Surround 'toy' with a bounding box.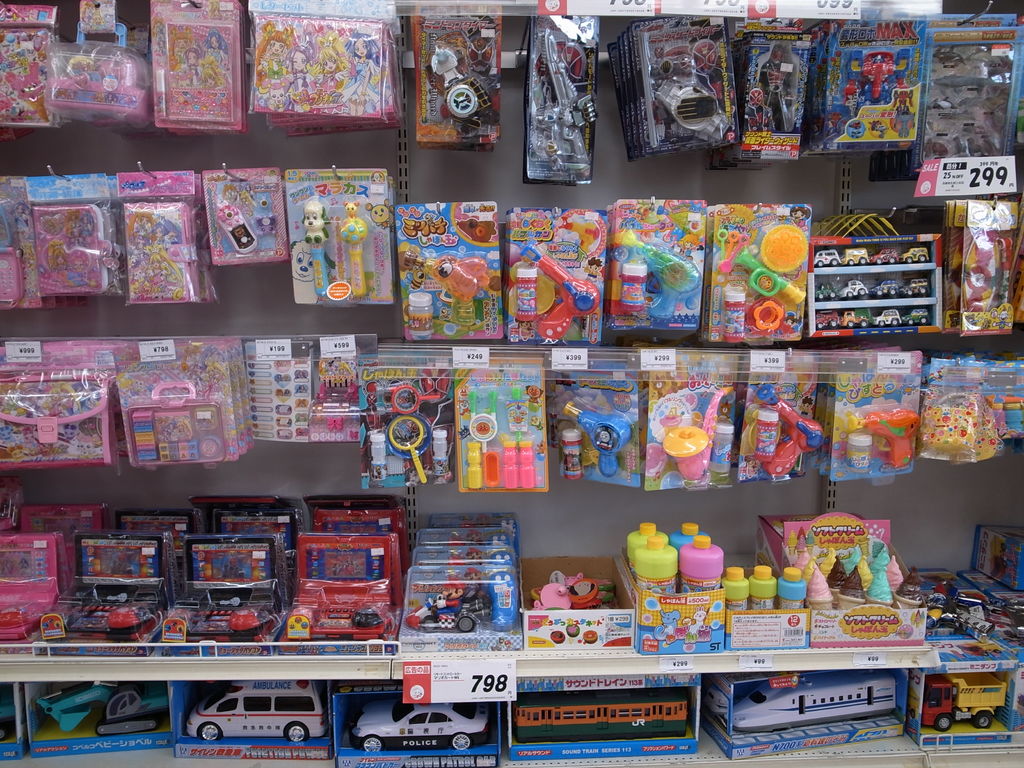
(814, 308, 840, 330).
